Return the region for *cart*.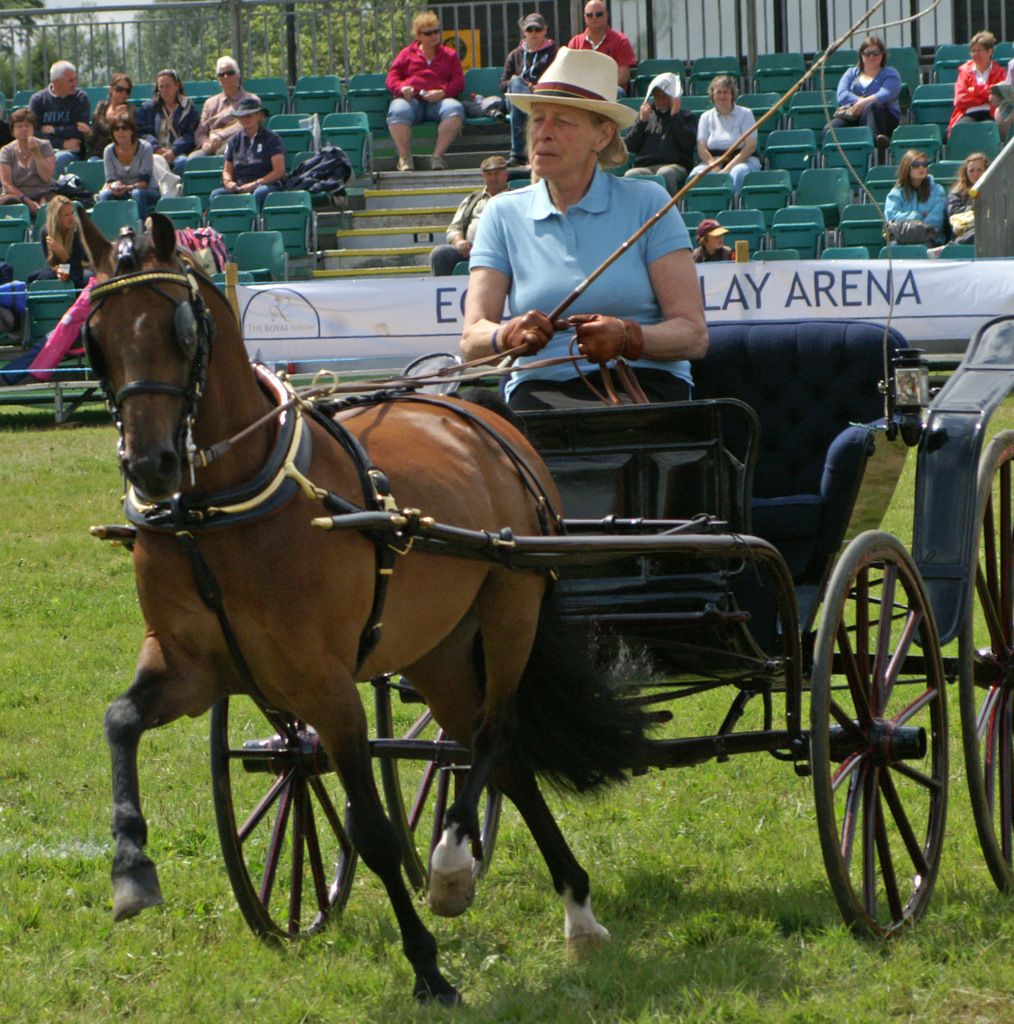
x1=84, y1=316, x2=1013, y2=947.
